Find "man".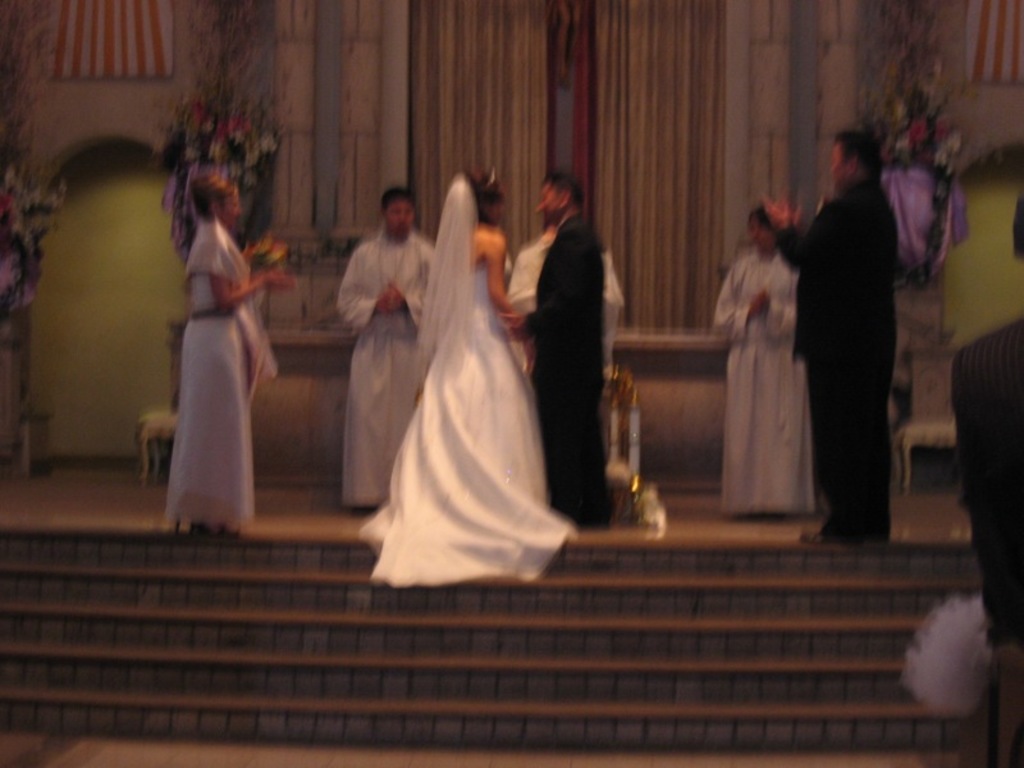
(763, 129, 887, 541).
